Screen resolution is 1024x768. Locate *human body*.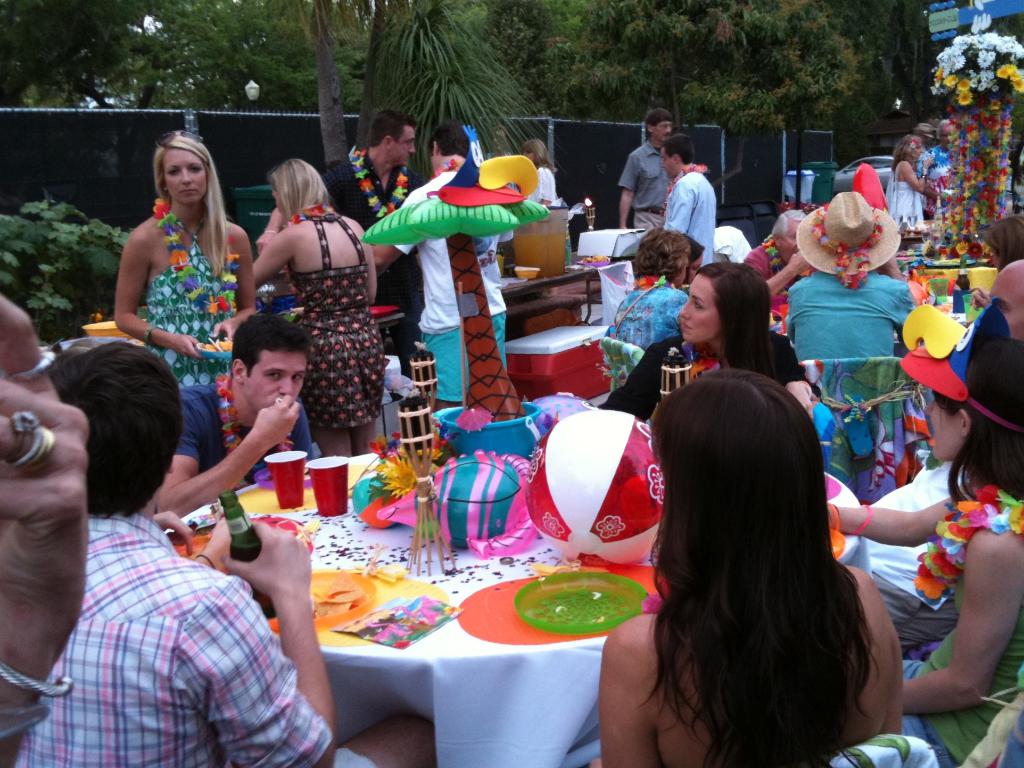
box=[597, 371, 906, 767].
